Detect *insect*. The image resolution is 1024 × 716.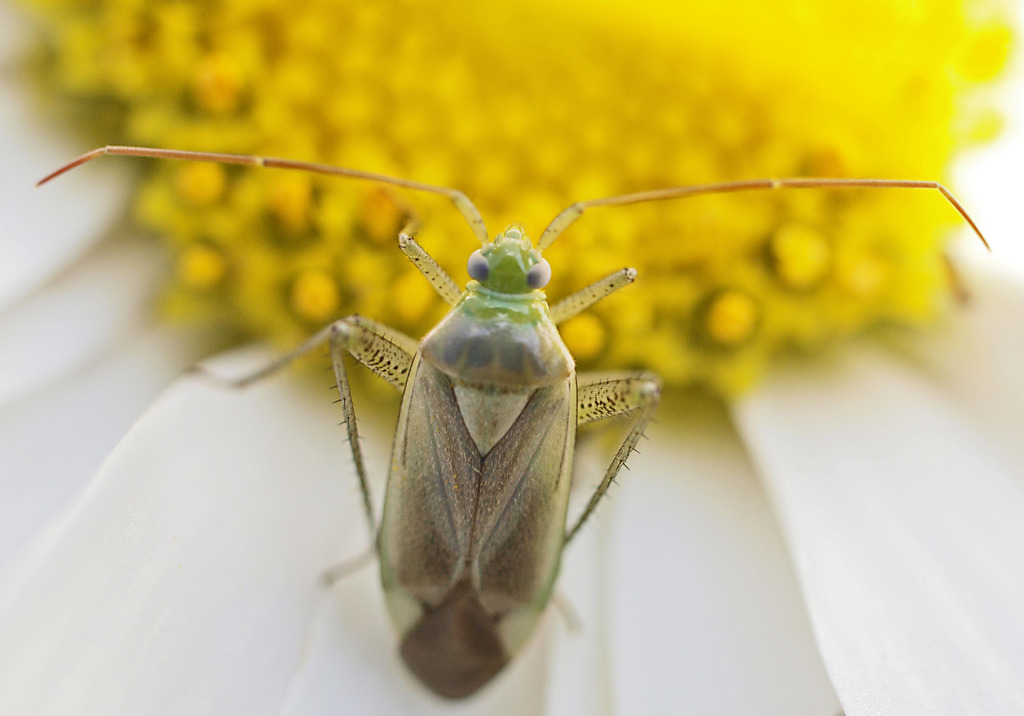
{"left": 27, "top": 139, "right": 996, "bottom": 708}.
